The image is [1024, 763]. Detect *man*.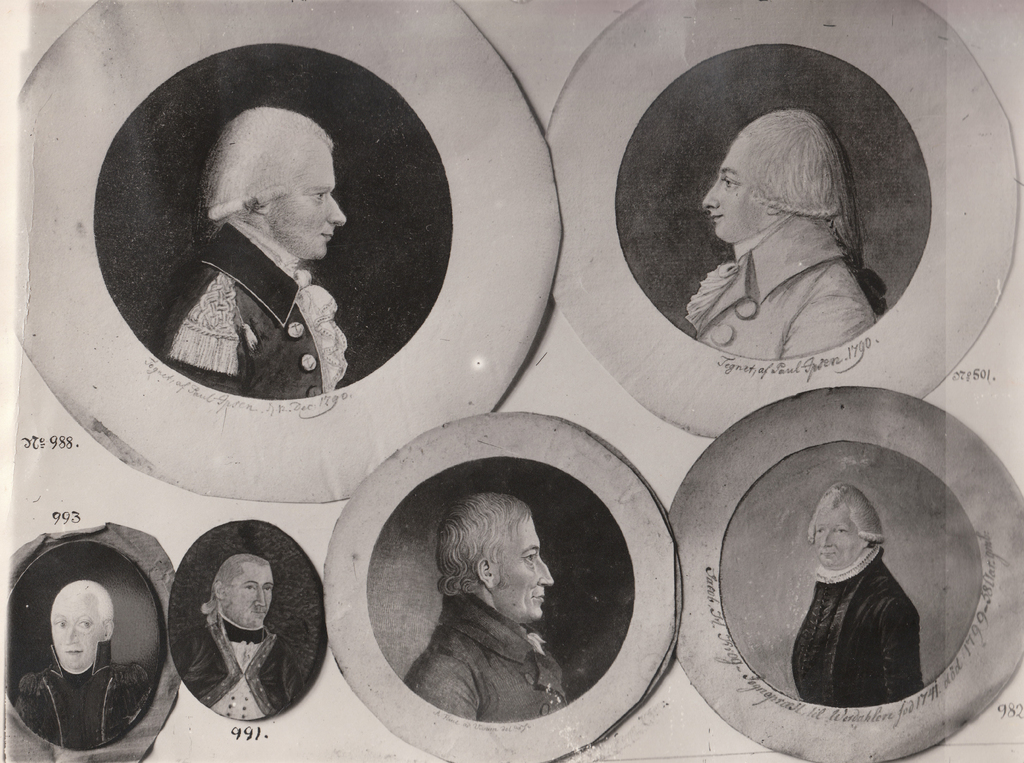
Detection: 18 577 153 748.
